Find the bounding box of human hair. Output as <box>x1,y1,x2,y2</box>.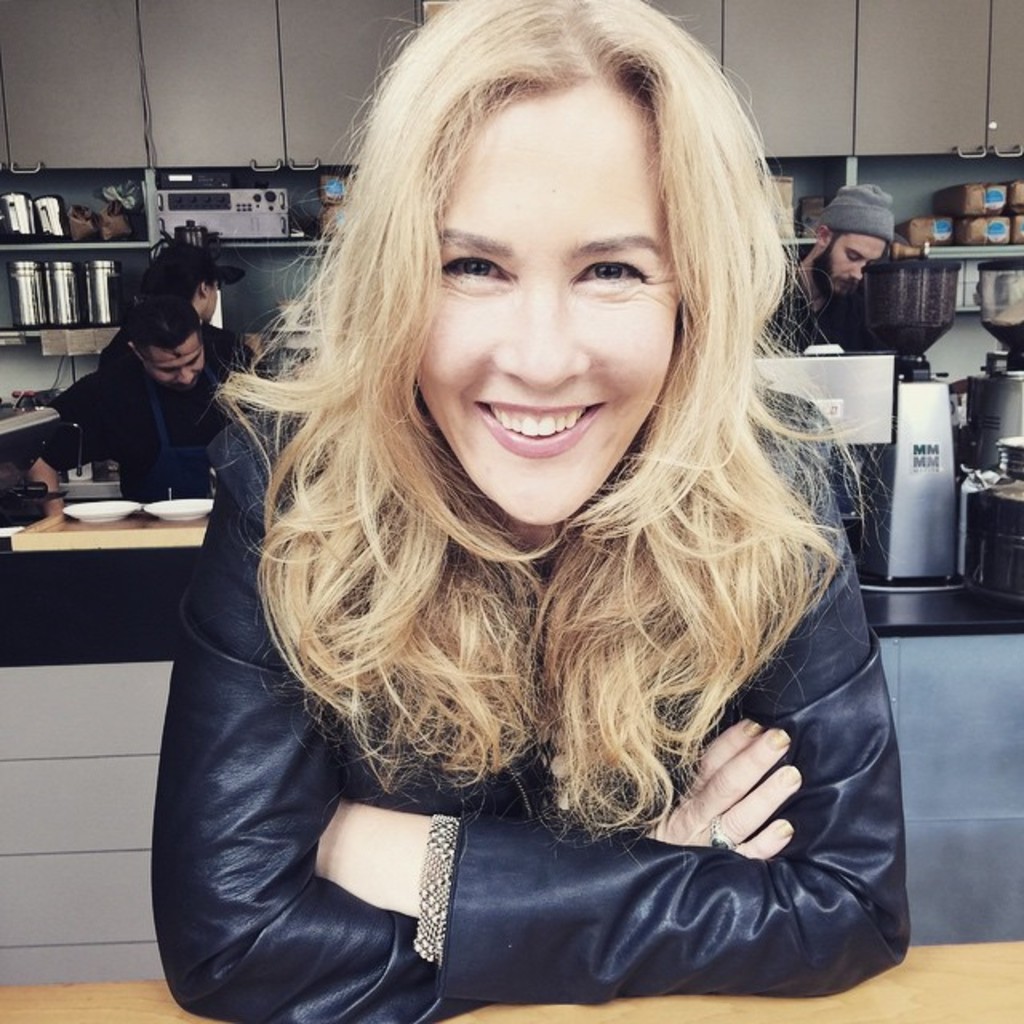
<box>214,0,886,843</box>.
